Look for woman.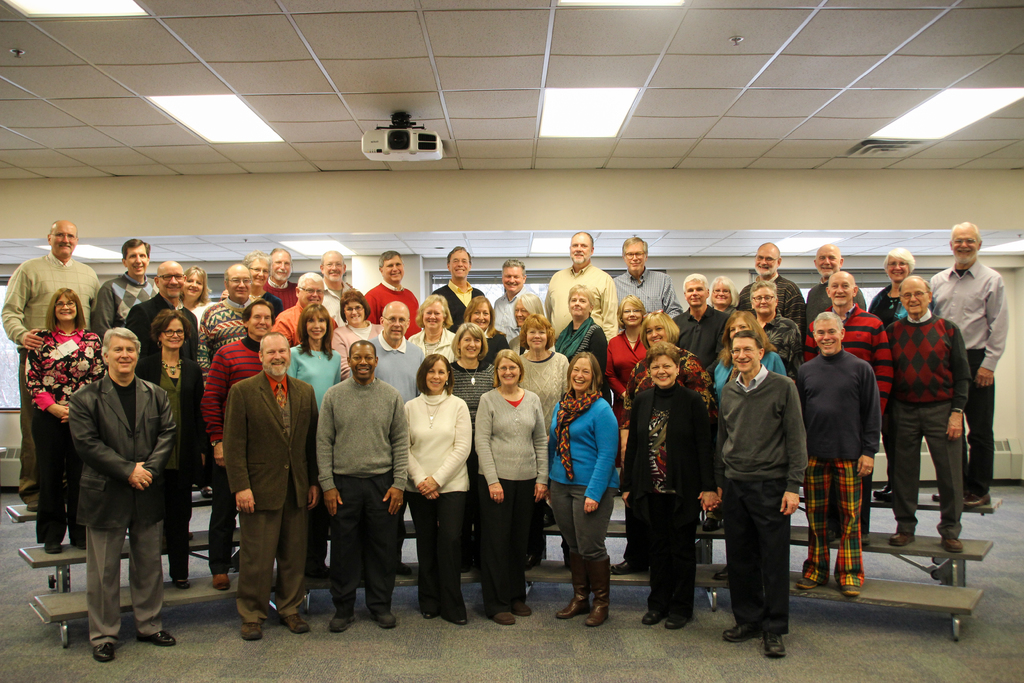
Found: [x1=280, y1=302, x2=339, y2=580].
